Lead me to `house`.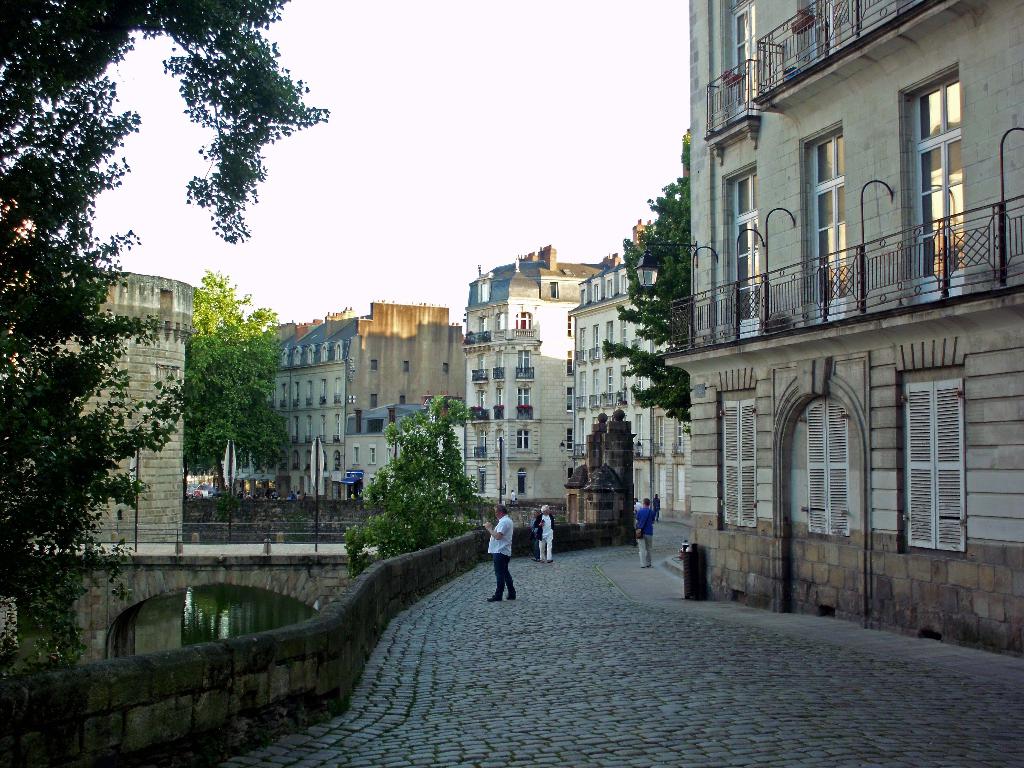
Lead to {"x1": 684, "y1": 0, "x2": 1023, "y2": 660}.
